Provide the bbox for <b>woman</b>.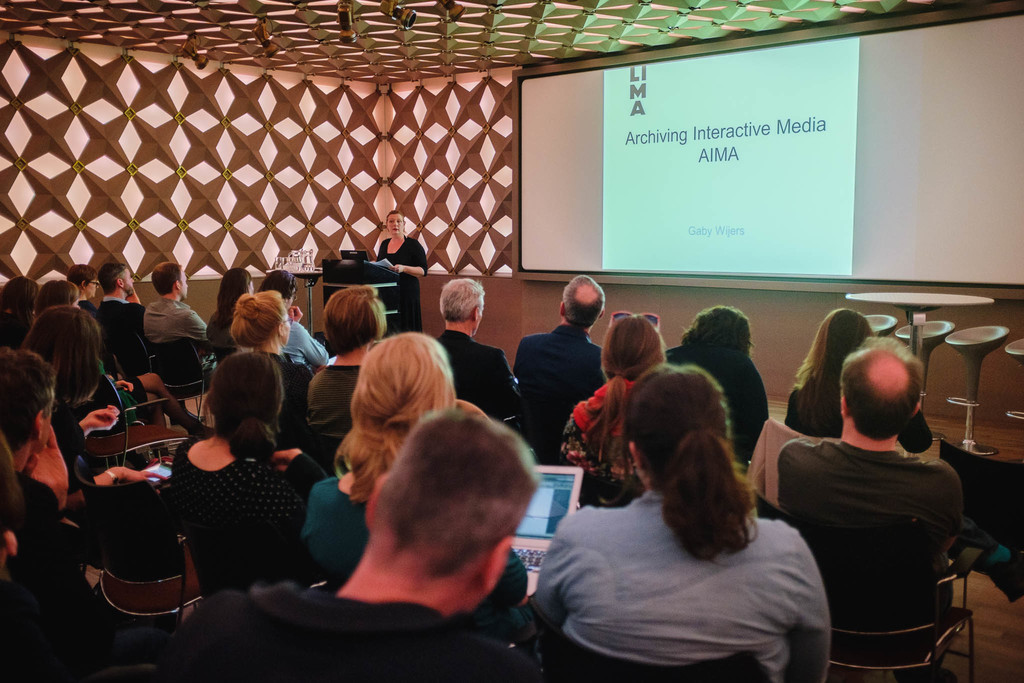
[0,270,44,342].
